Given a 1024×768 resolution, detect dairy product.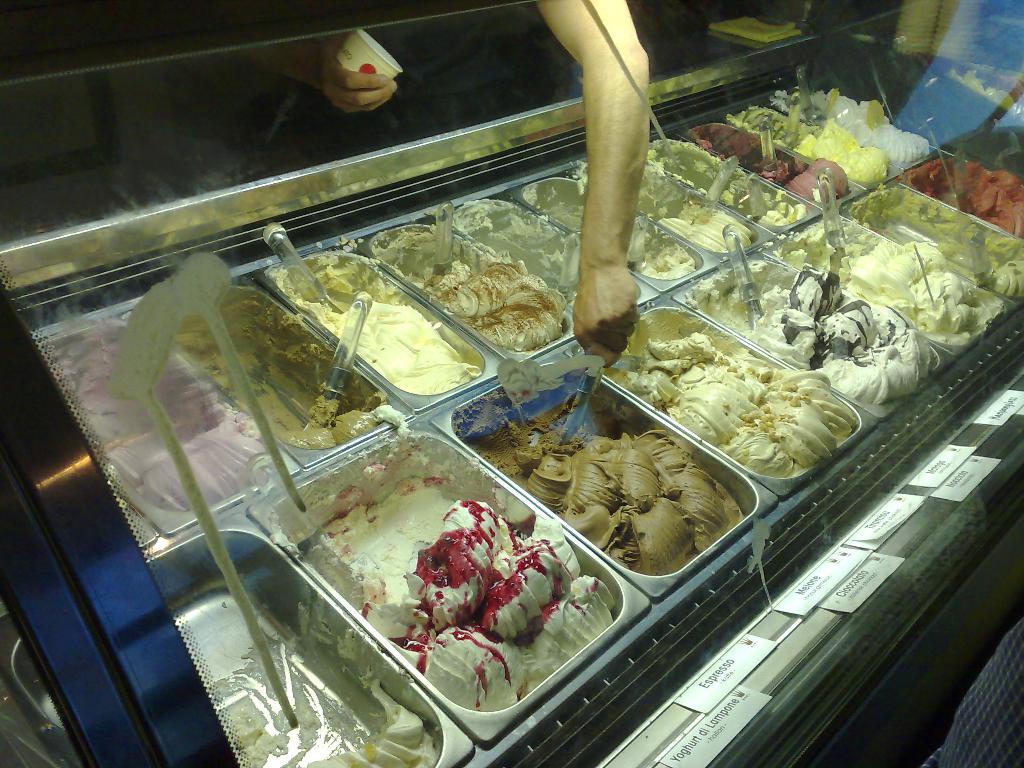
select_region(799, 116, 883, 178).
